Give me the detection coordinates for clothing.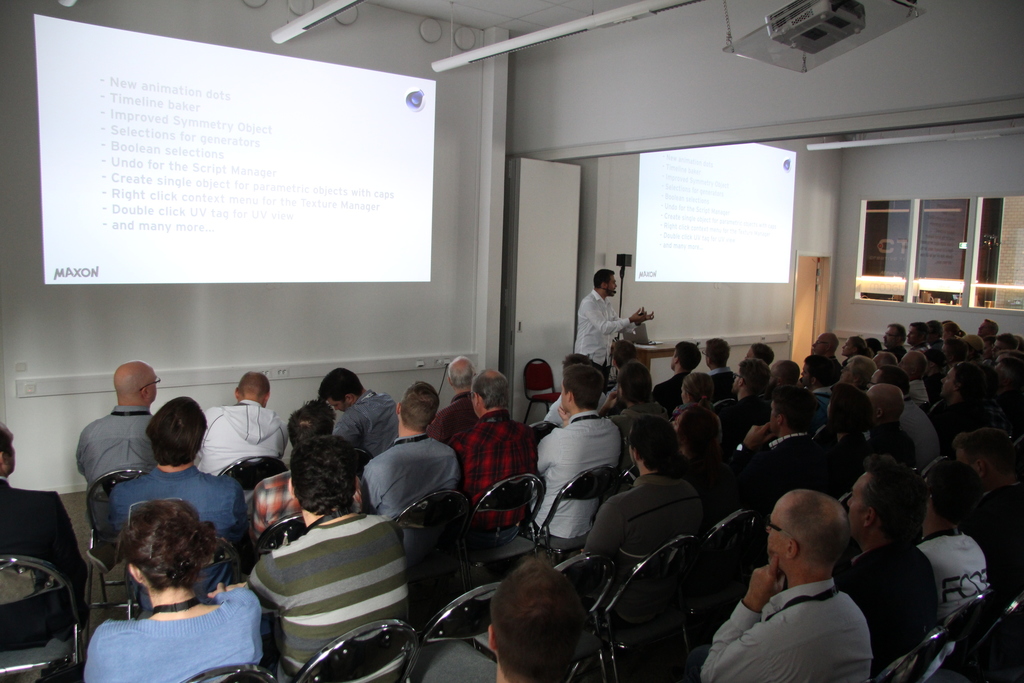
<bbox>883, 413, 924, 485</bbox>.
